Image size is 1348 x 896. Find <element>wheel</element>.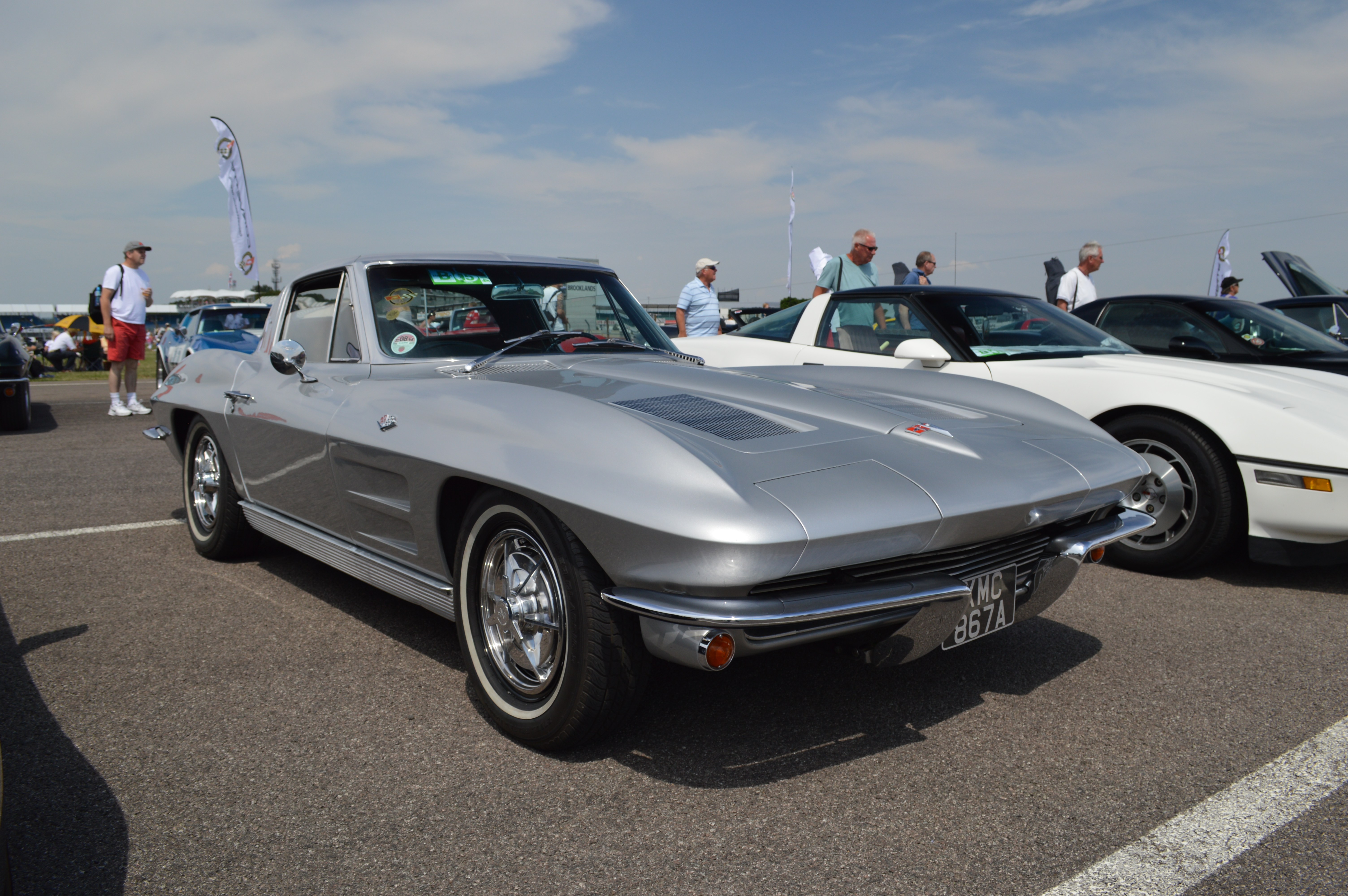
bbox=[99, 110, 141, 167].
